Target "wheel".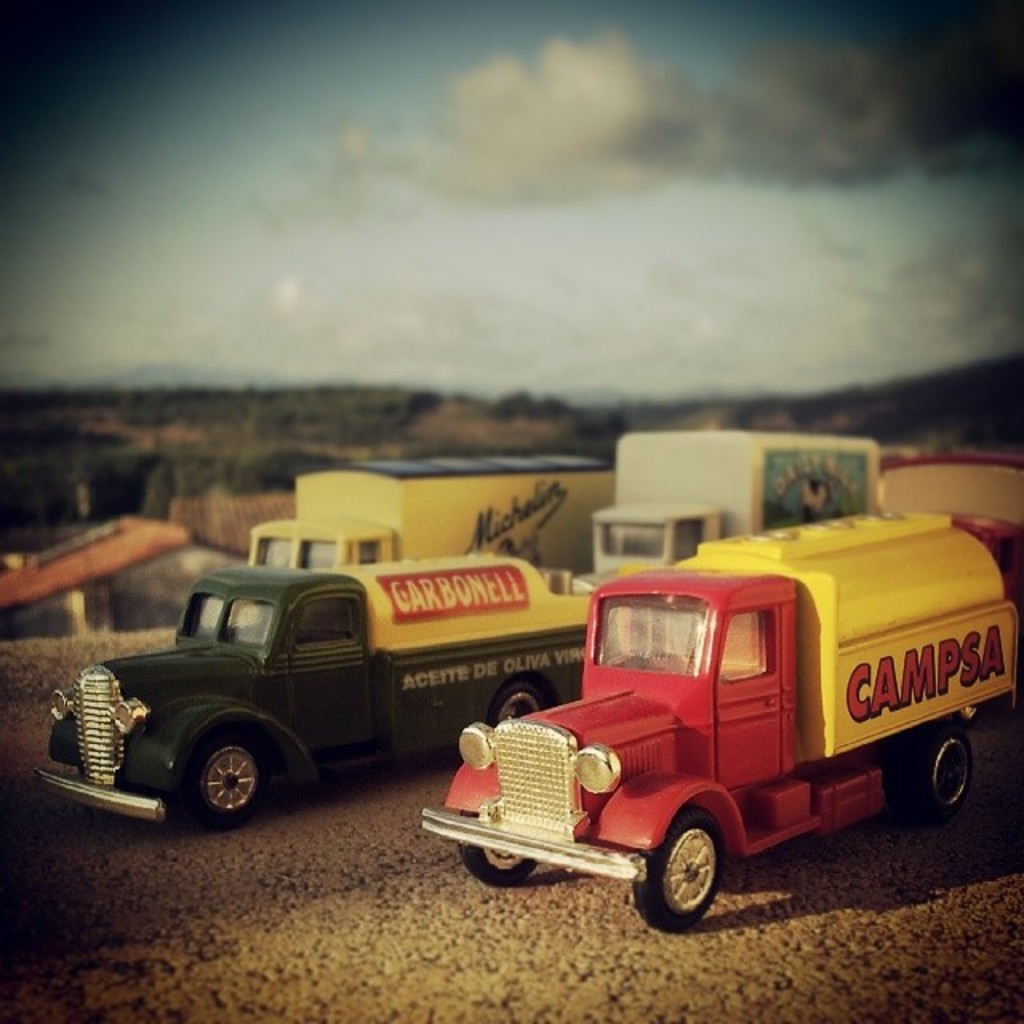
Target region: (x1=454, y1=838, x2=542, y2=890).
